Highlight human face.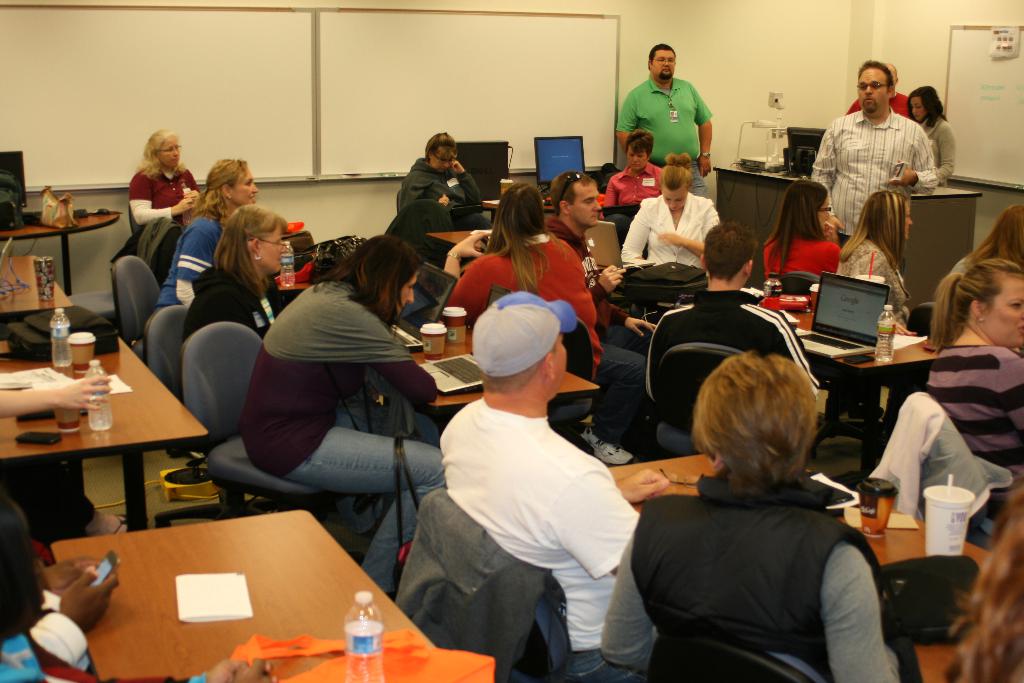
Highlighted region: left=575, top=182, right=600, bottom=229.
